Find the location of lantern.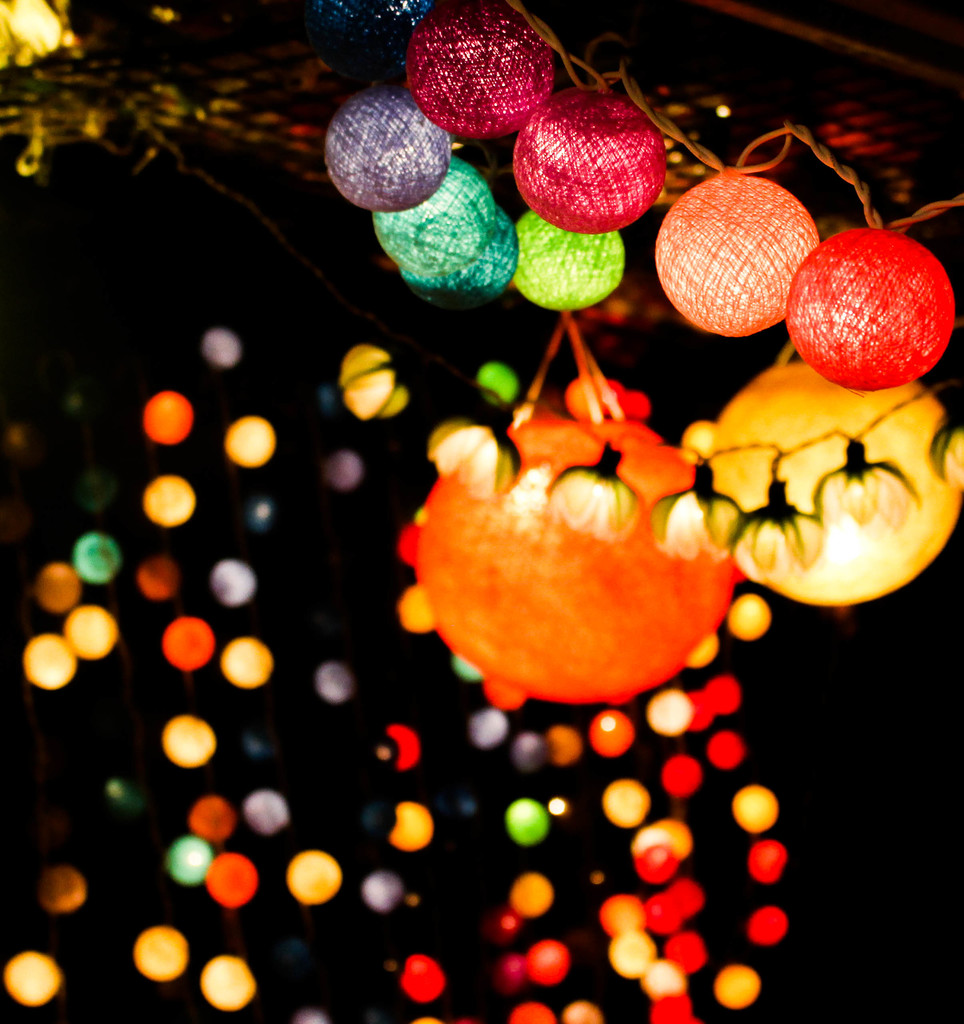
Location: 603/784/650/831.
